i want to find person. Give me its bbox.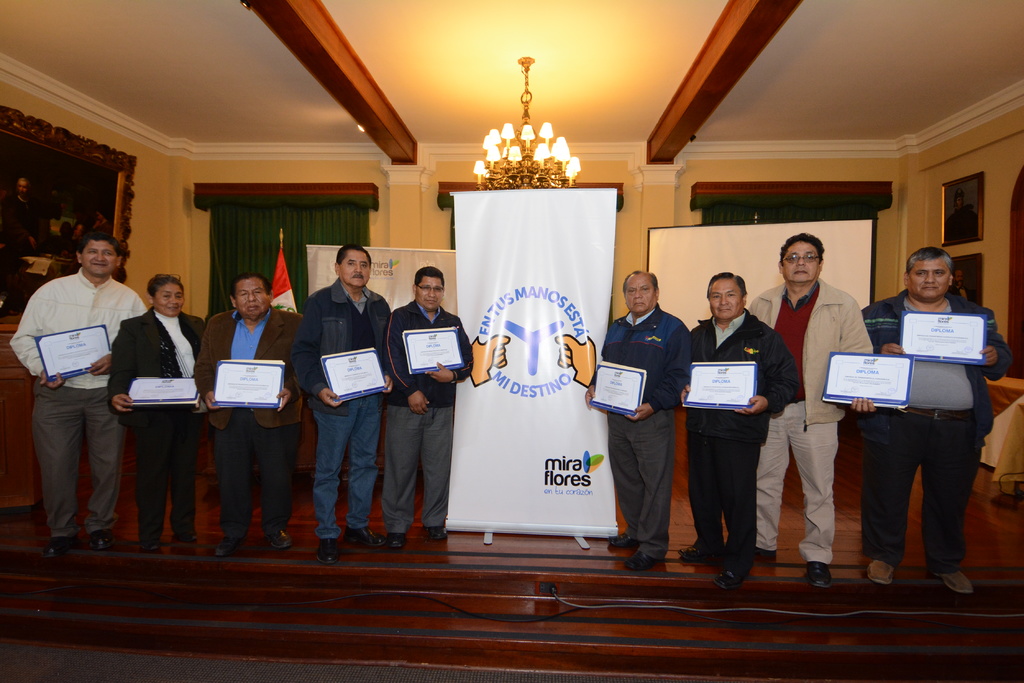
Rect(749, 235, 875, 592).
